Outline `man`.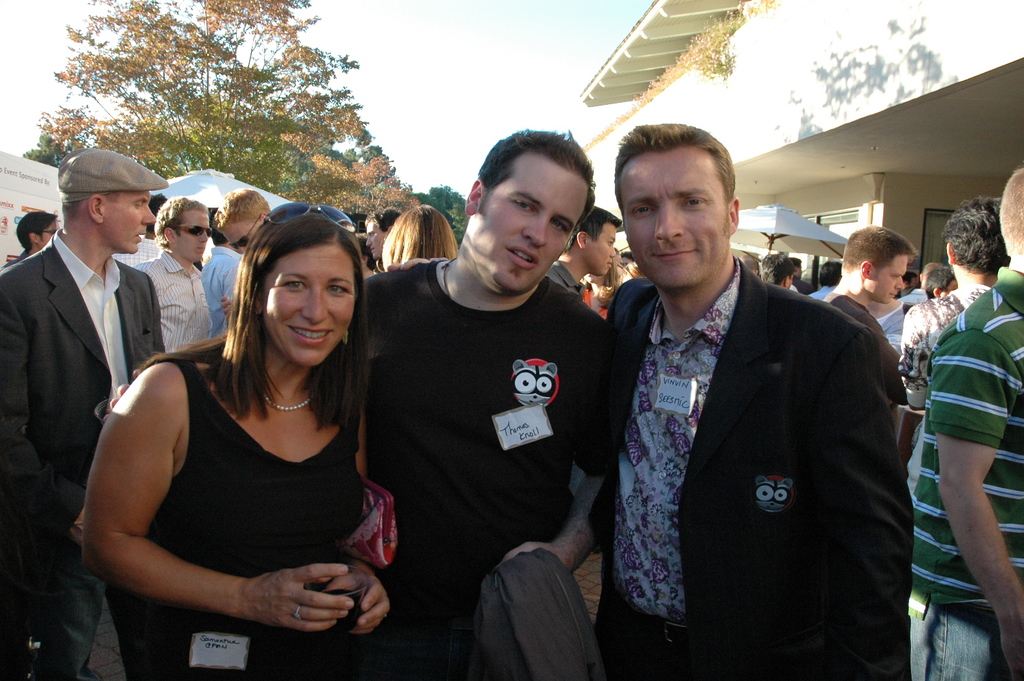
Outline: x1=822 y1=225 x2=918 y2=431.
